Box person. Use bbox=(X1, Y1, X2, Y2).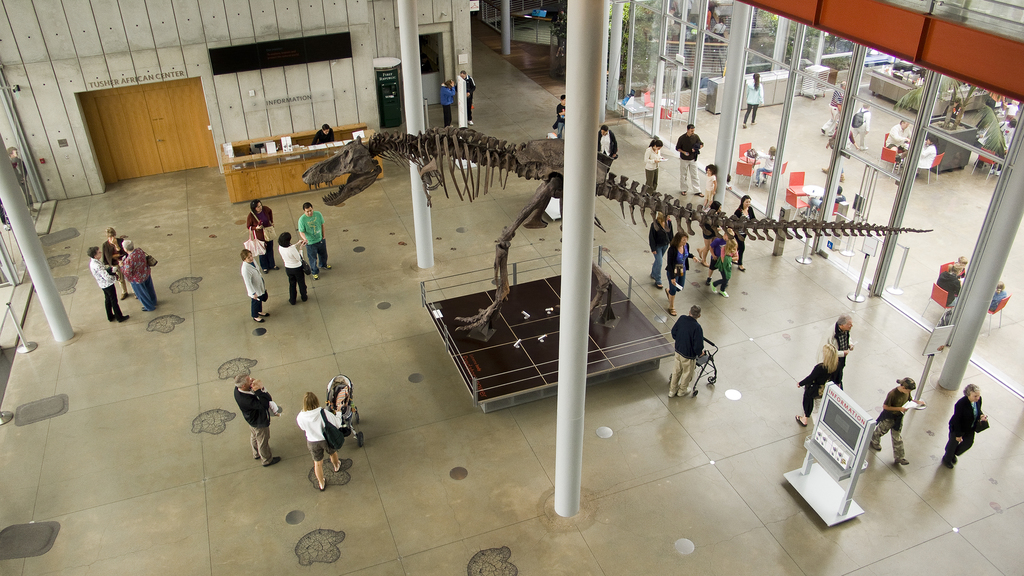
bbox=(1005, 97, 1021, 115).
